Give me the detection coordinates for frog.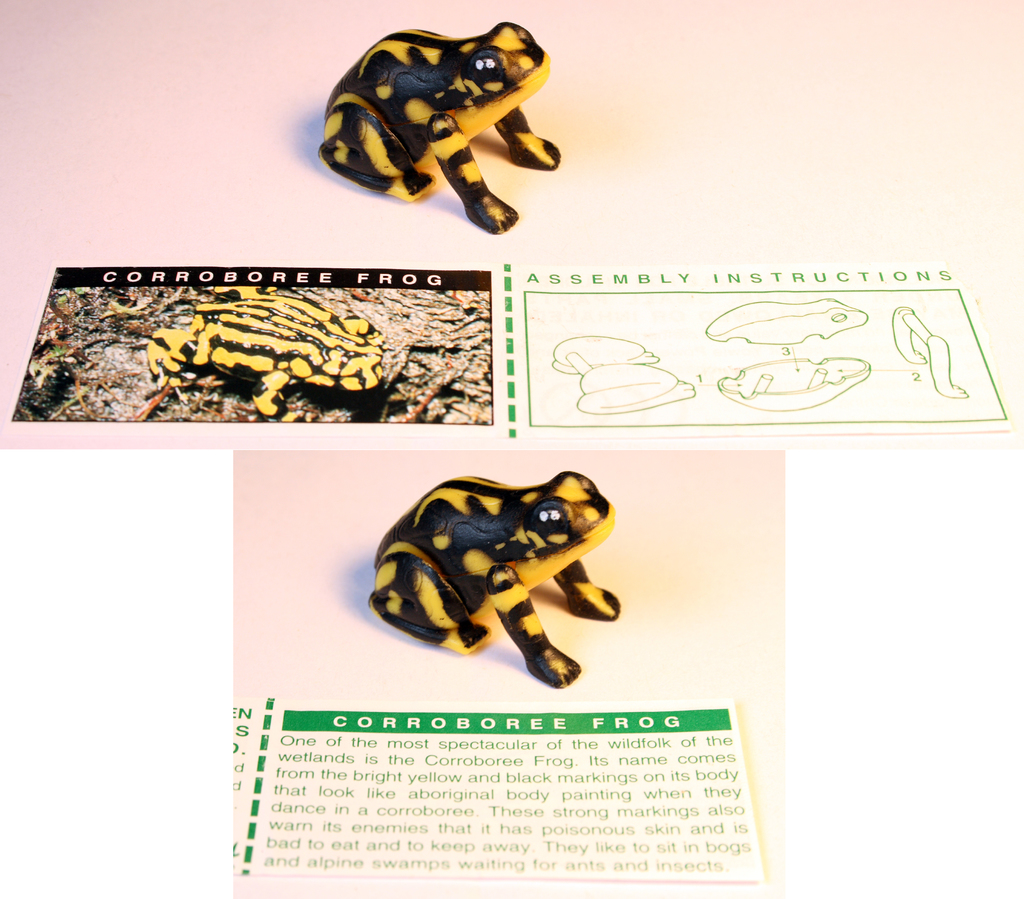
rect(363, 462, 618, 695).
